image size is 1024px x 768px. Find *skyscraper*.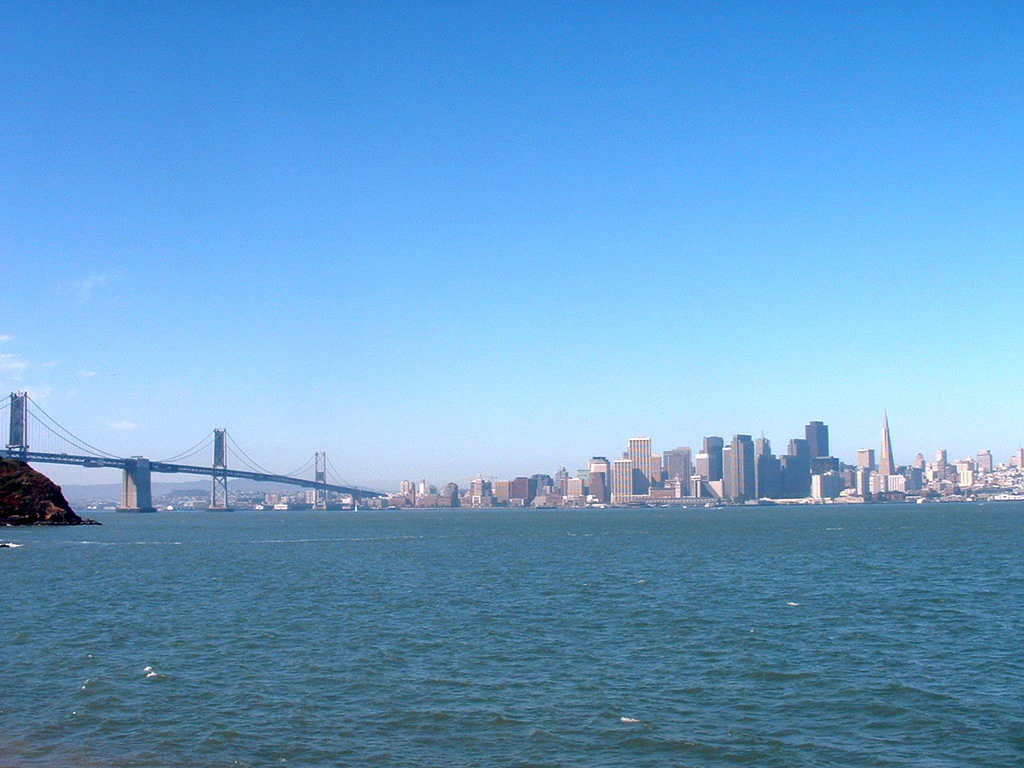
bbox=(722, 431, 762, 506).
